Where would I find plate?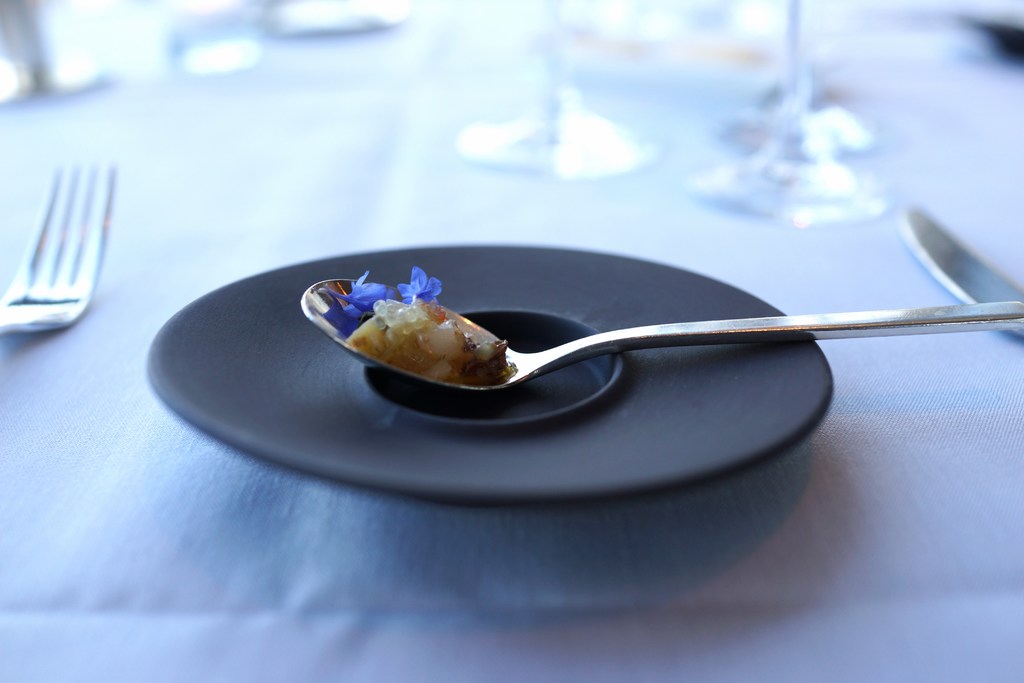
At l=146, t=243, r=830, b=502.
